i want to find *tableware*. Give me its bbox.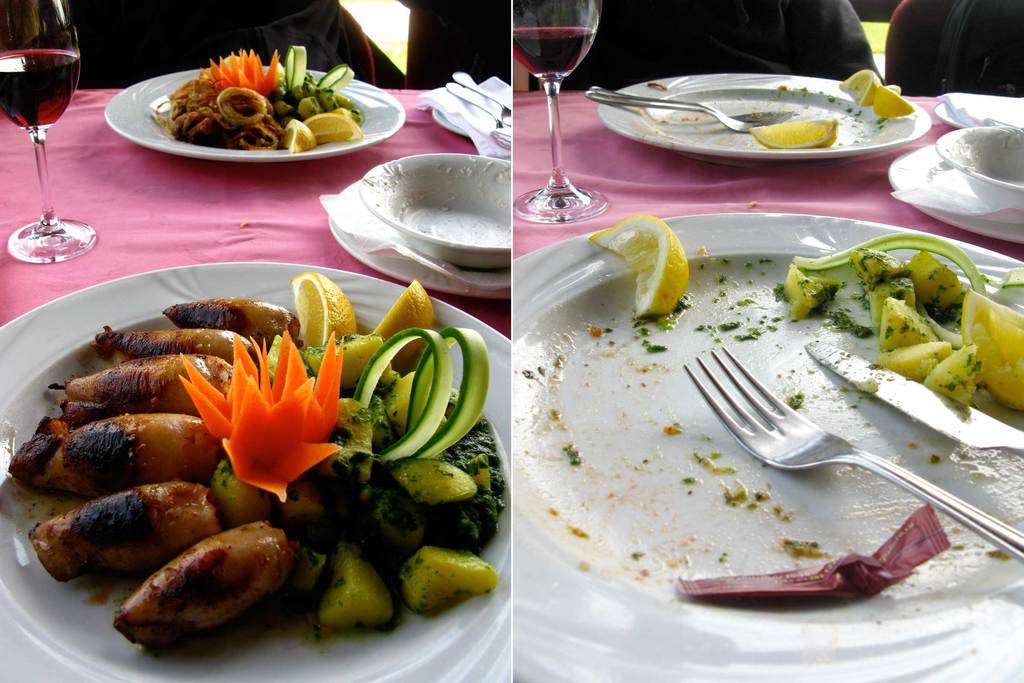
bbox=(596, 69, 922, 160).
